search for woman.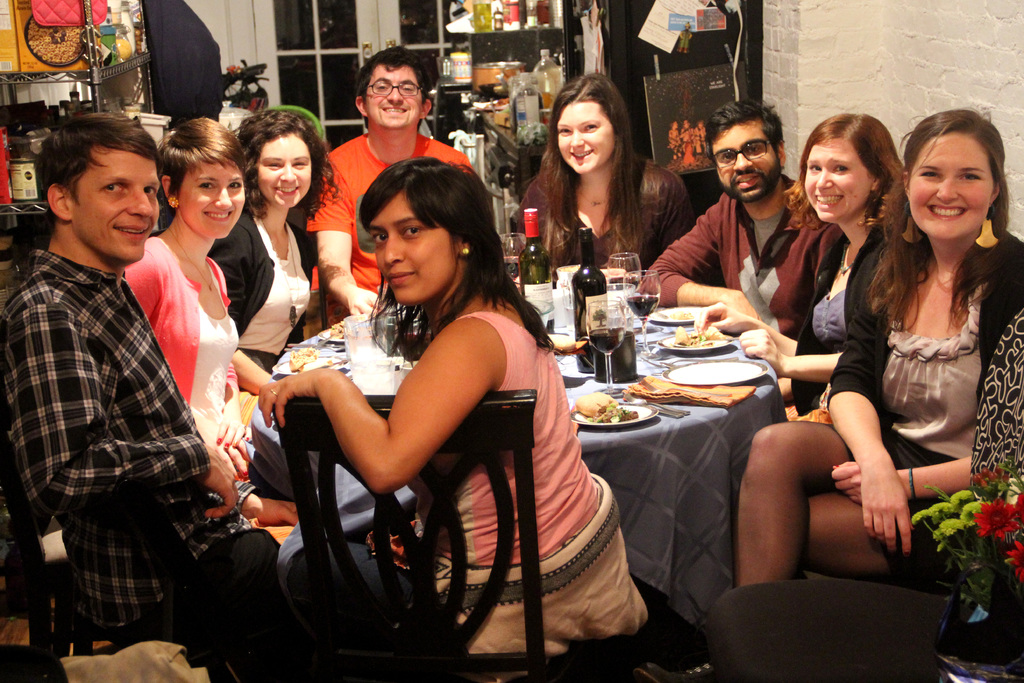
Found at box=[230, 99, 353, 388].
